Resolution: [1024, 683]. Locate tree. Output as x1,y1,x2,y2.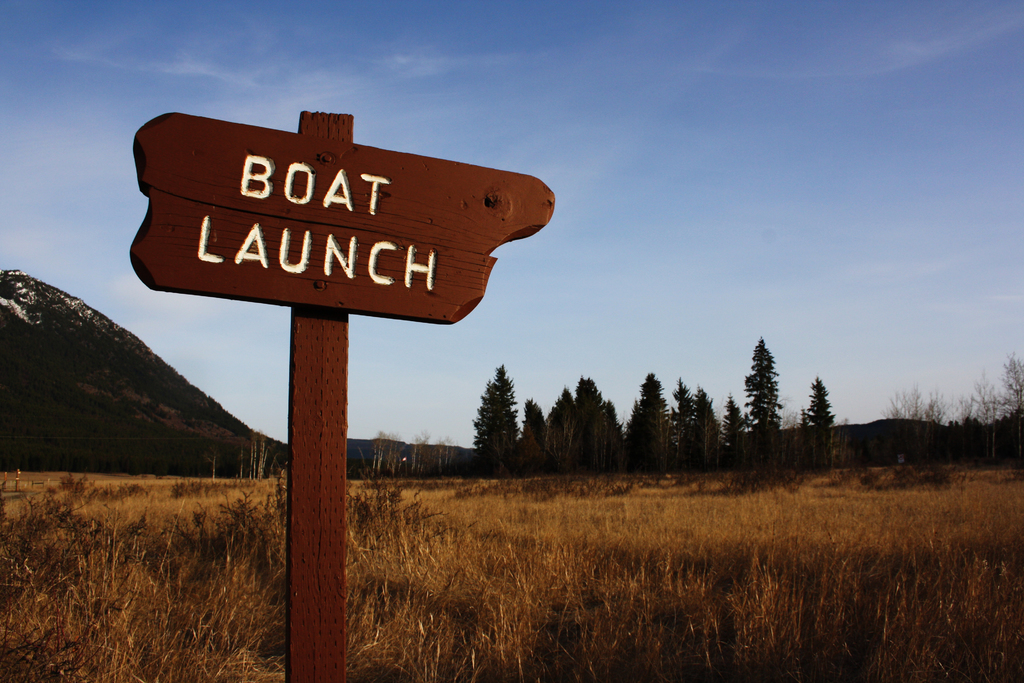
794,368,837,470.
